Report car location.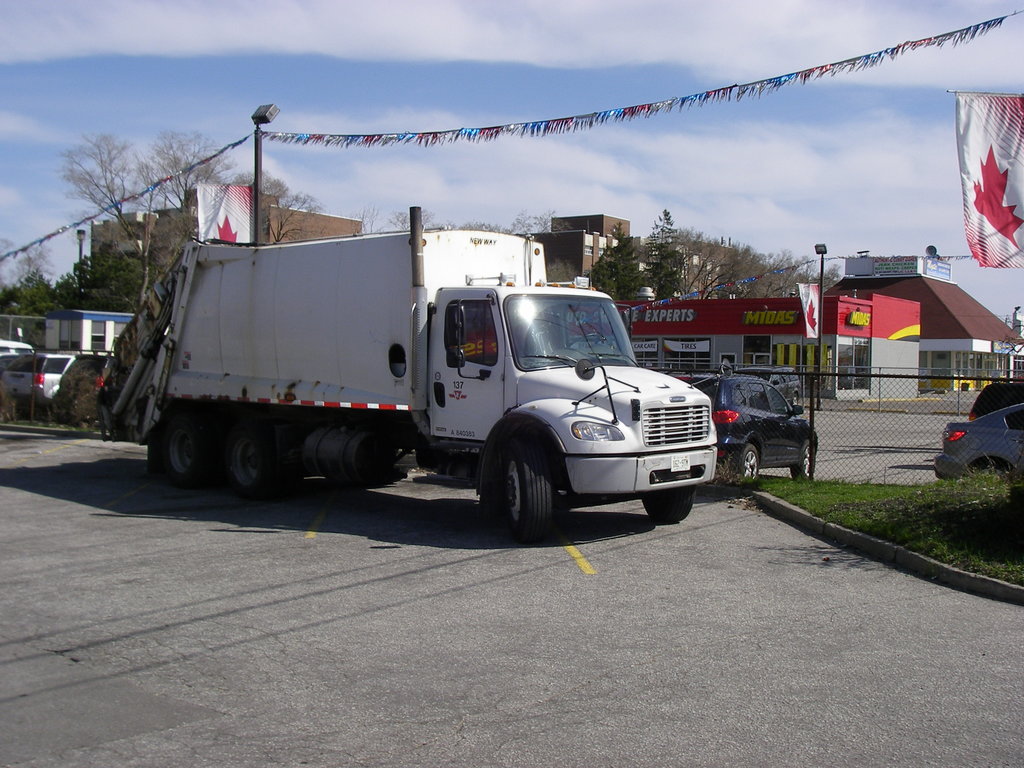
Report: 3, 346, 70, 412.
